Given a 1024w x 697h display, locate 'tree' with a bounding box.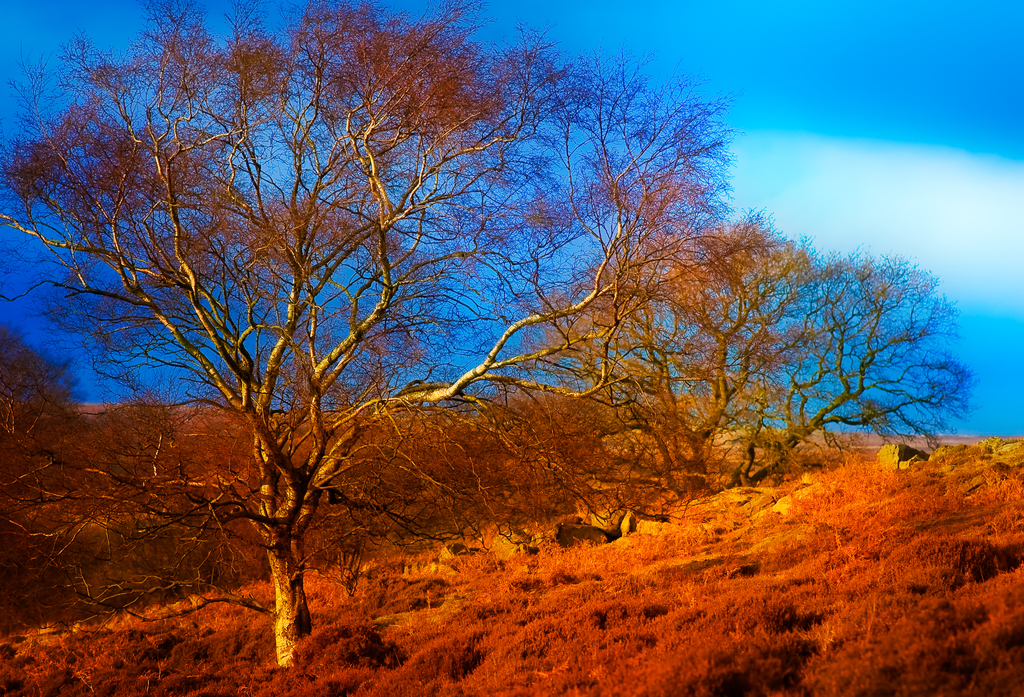
Located: {"x1": 60, "y1": 10, "x2": 911, "y2": 621}.
